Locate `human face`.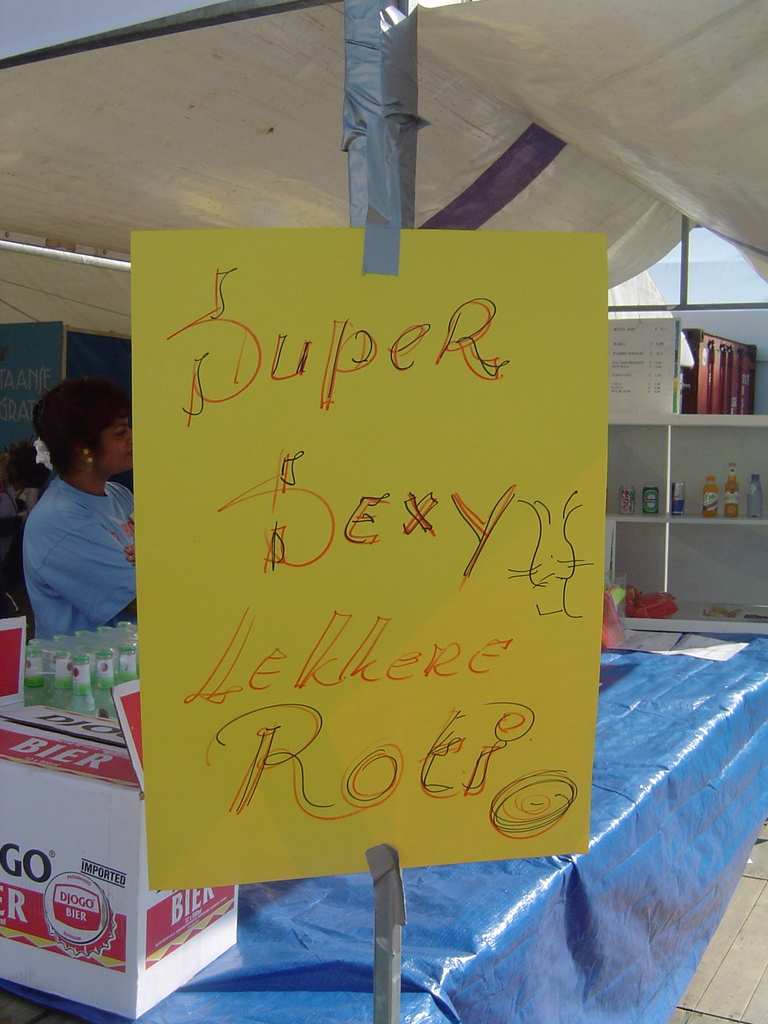
Bounding box: crop(92, 412, 136, 476).
